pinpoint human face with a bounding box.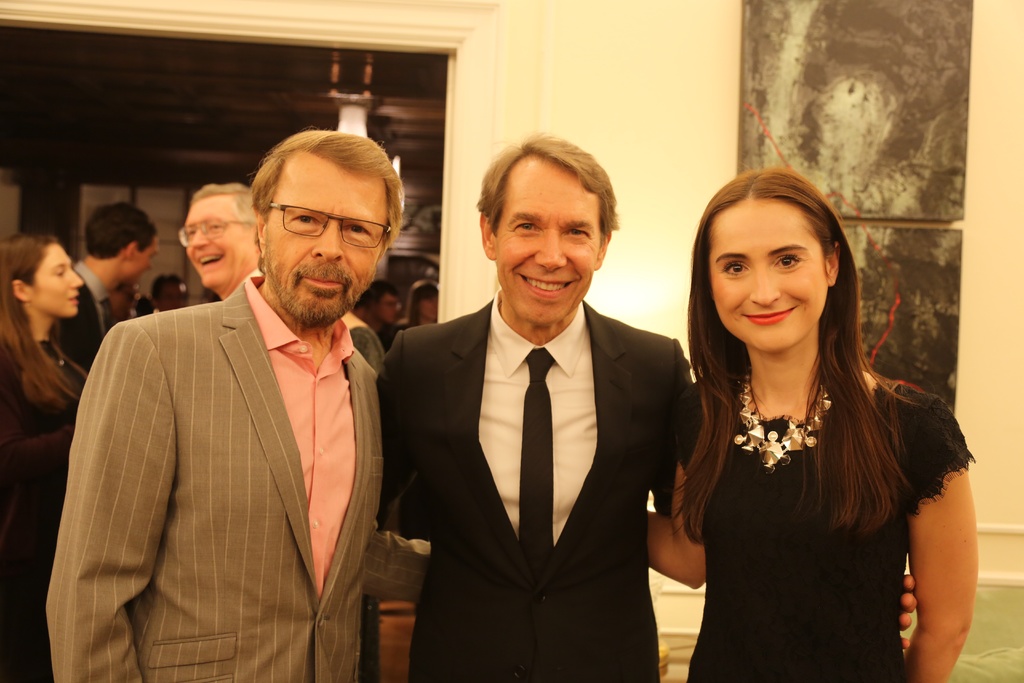
(x1=489, y1=161, x2=606, y2=333).
